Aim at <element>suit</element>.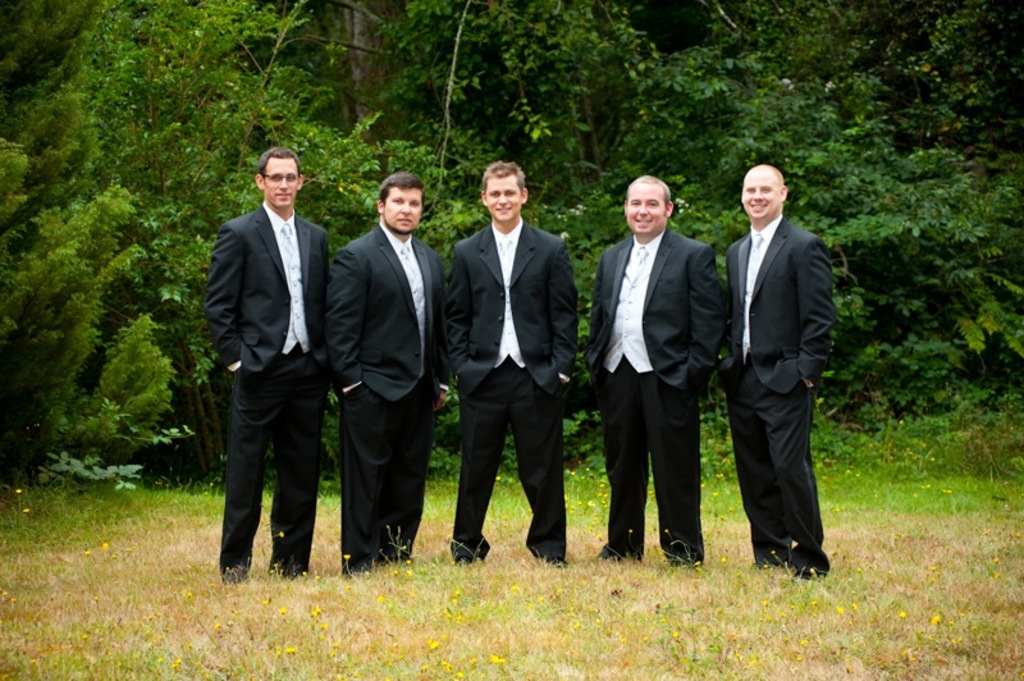
Aimed at bbox=(326, 221, 448, 575).
